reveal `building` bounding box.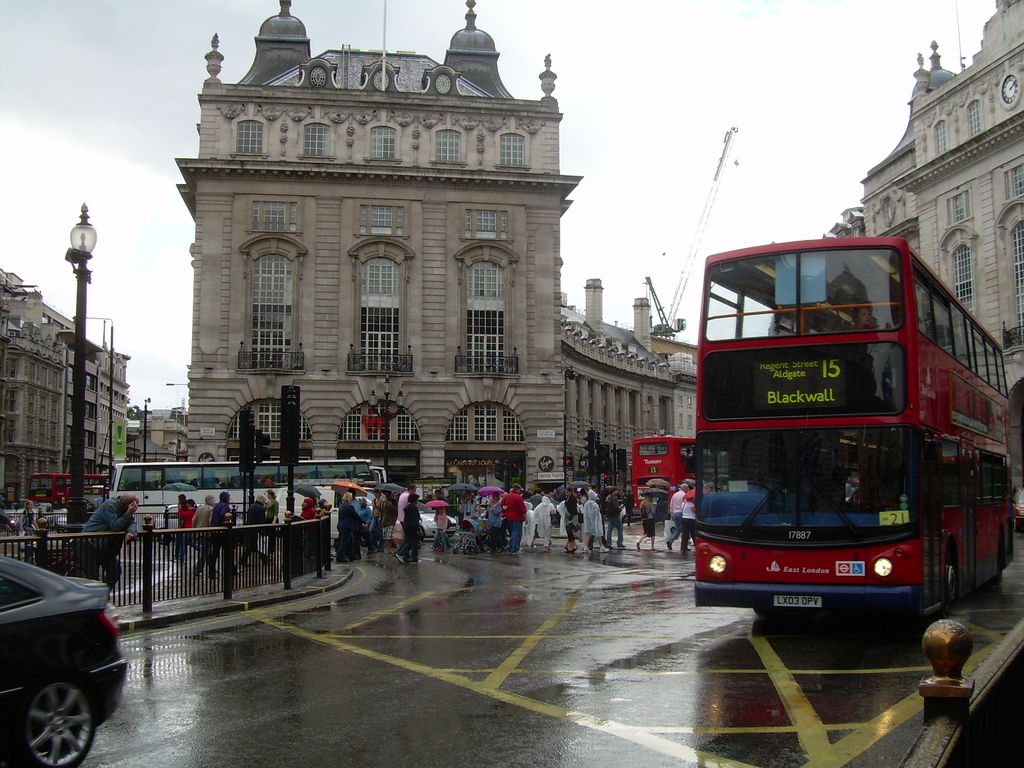
Revealed: (x1=824, y1=2, x2=1023, y2=498).
